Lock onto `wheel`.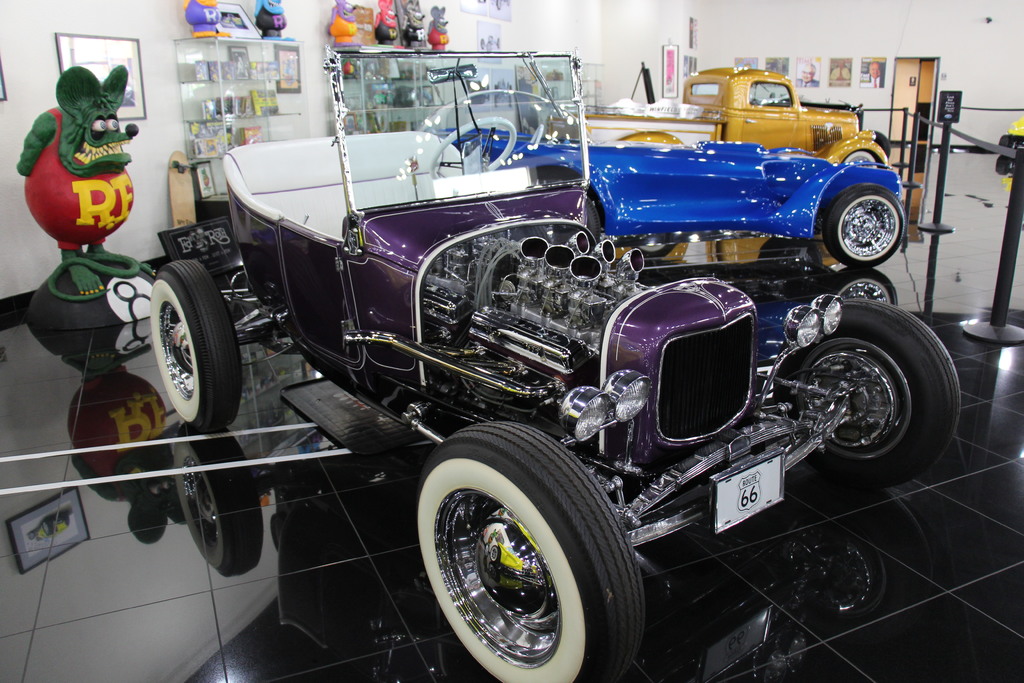
Locked: l=430, t=115, r=516, b=180.
